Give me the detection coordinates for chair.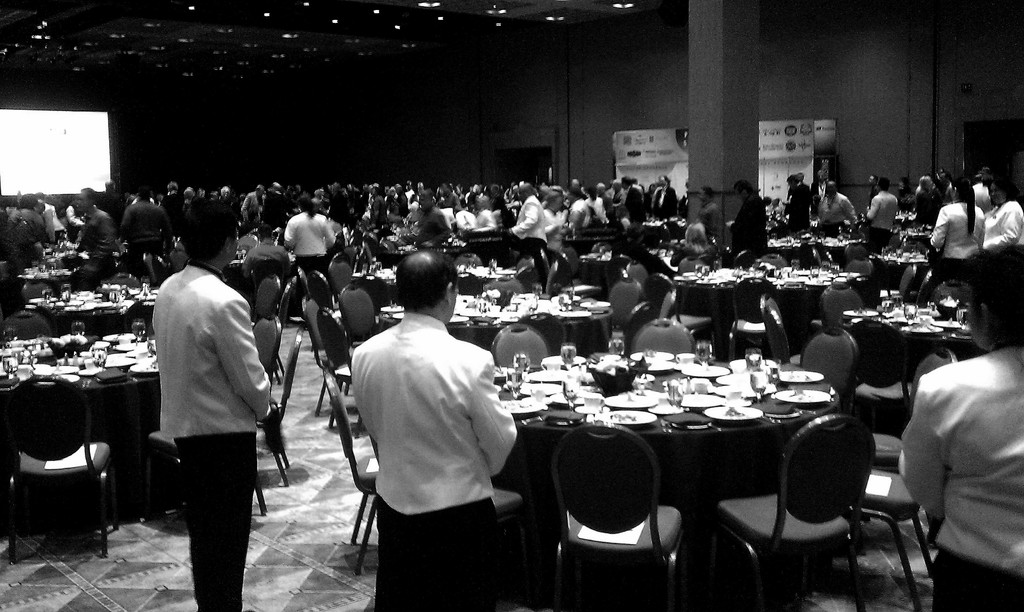
632 317 700 360.
